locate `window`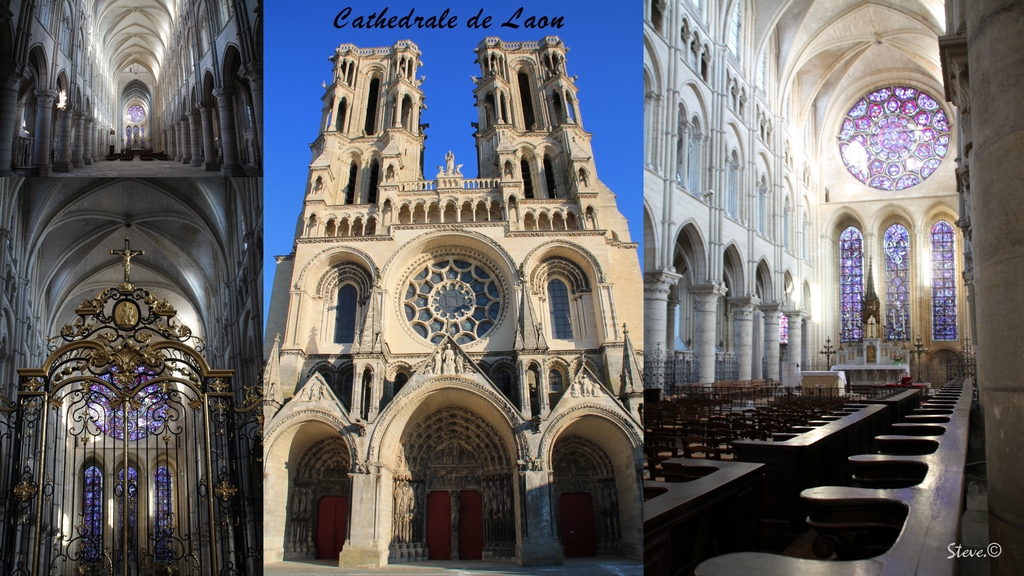
bbox(671, 77, 707, 199)
